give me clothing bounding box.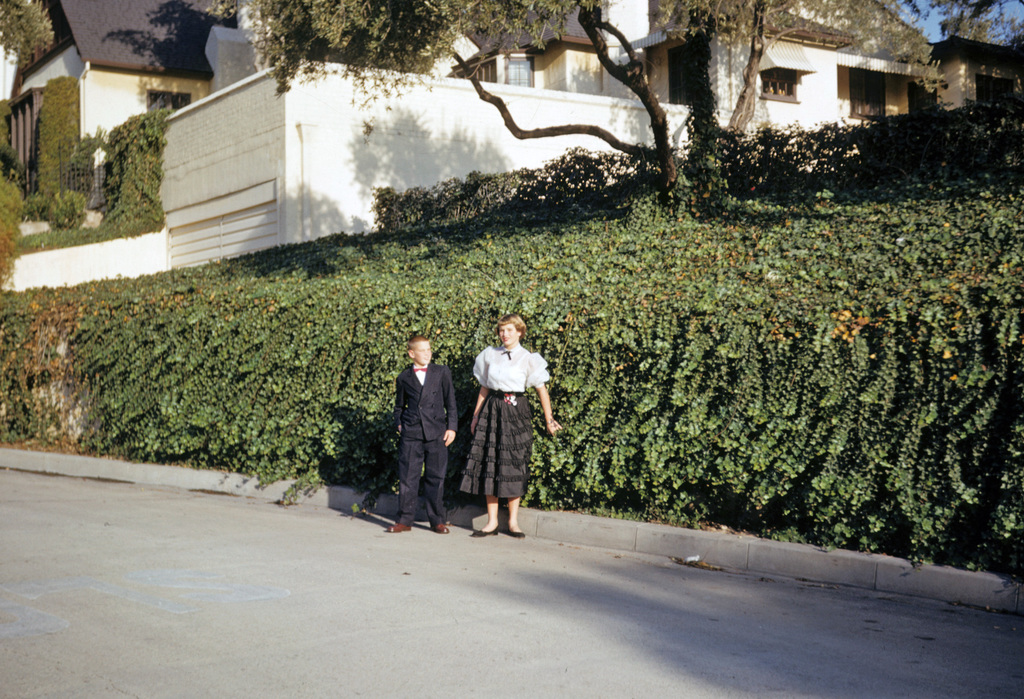
bbox=(463, 329, 550, 522).
